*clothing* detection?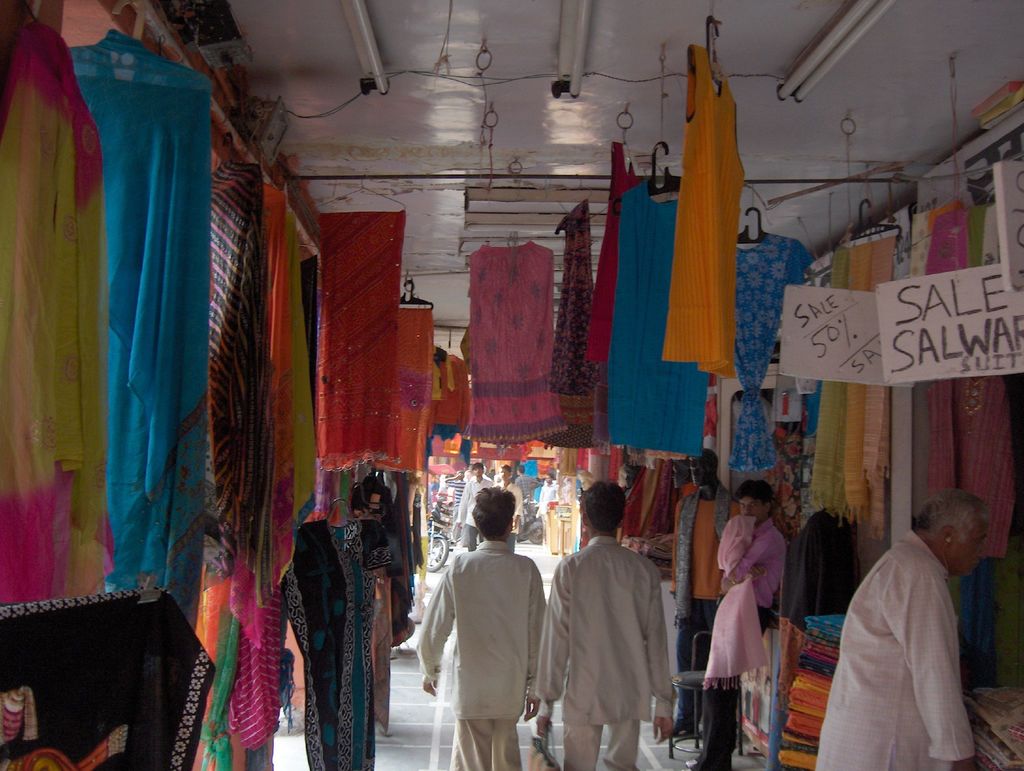
bbox(68, 31, 210, 628)
